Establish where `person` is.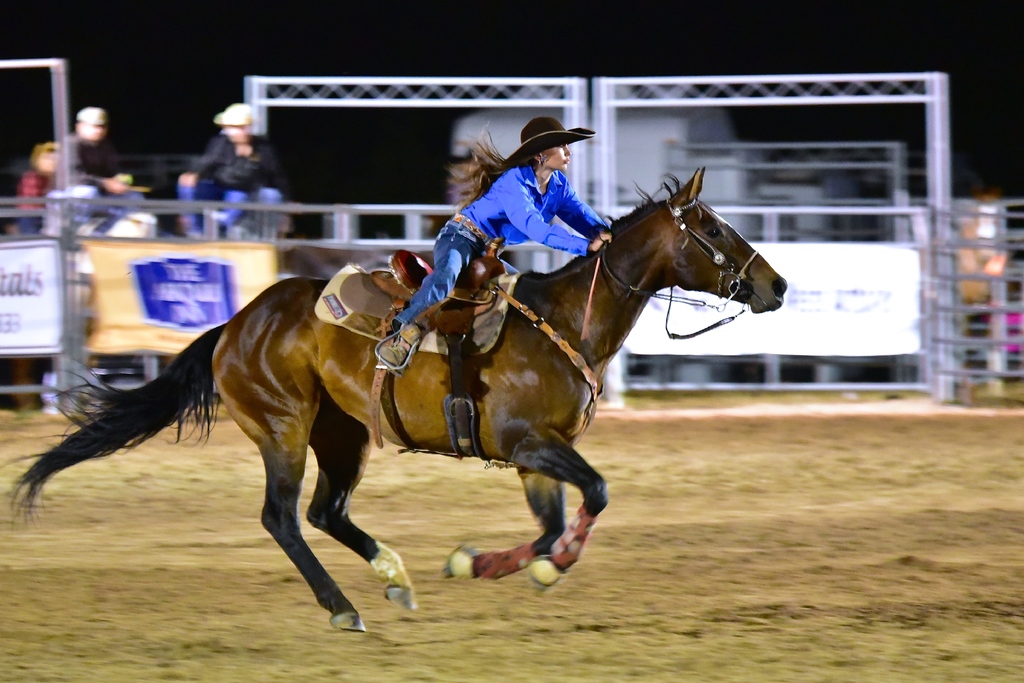
Established at <box>51,106,143,236</box>.
